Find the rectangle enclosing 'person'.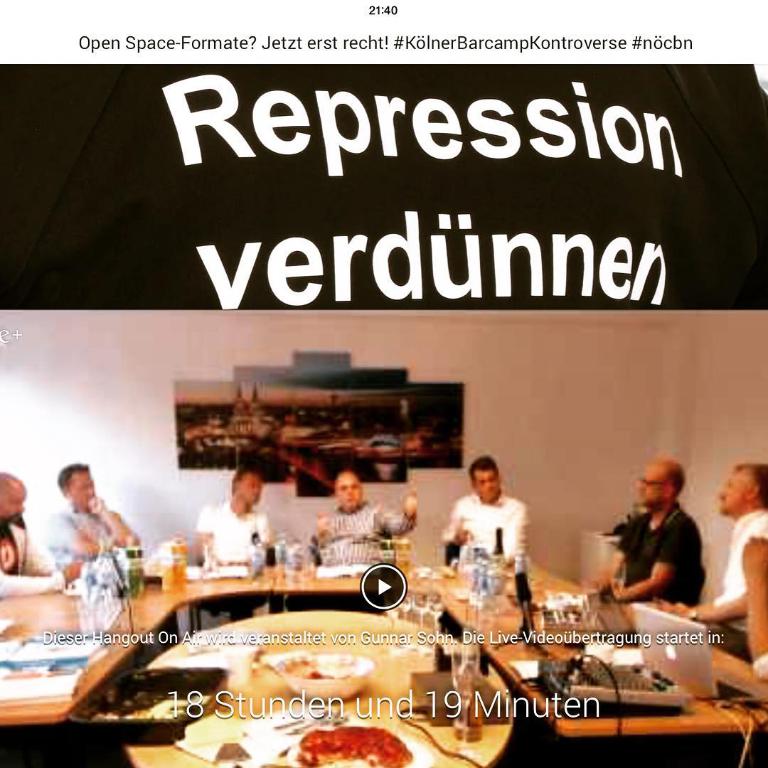
left=304, top=469, right=415, bottom=566.
